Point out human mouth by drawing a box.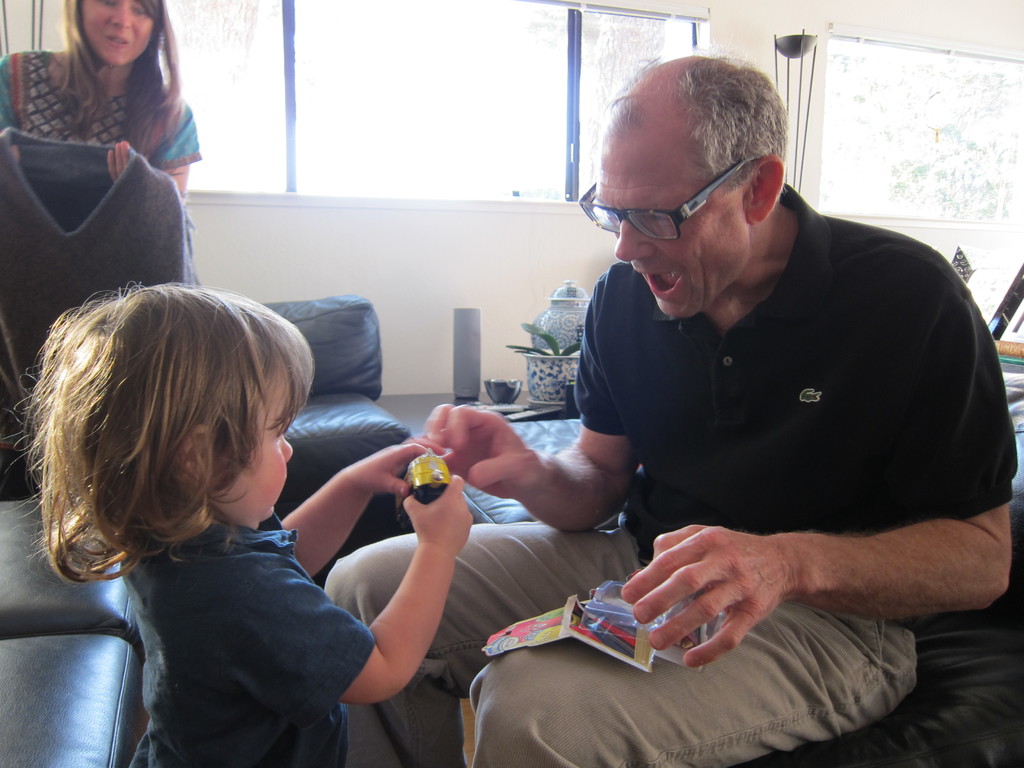
Rect(635, 266, 683, 299).
